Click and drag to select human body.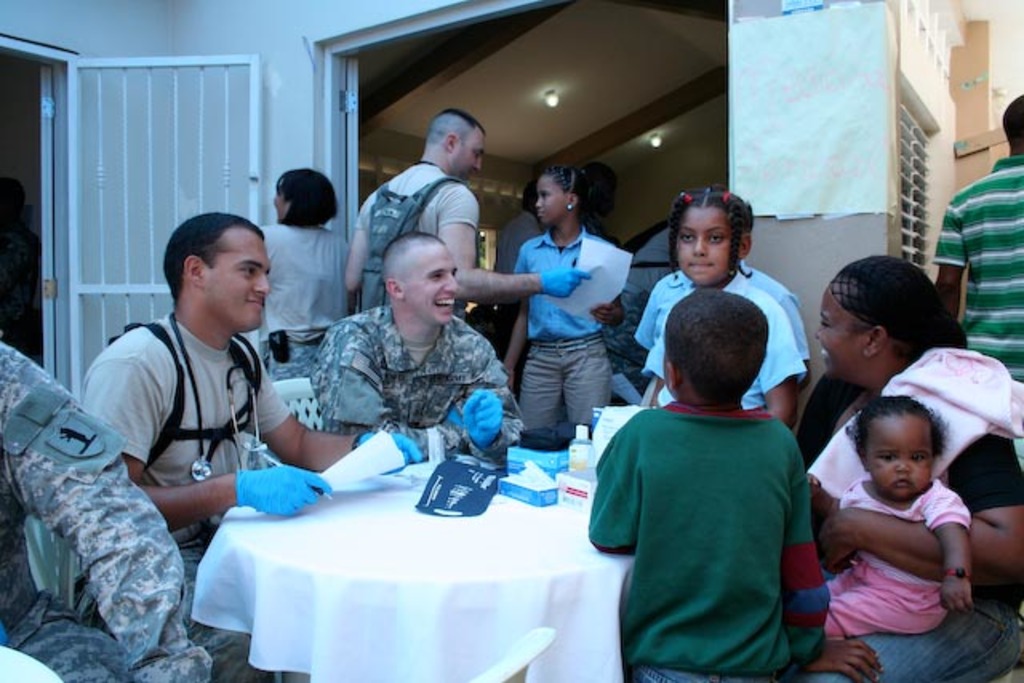
Selection: (803, 477, 978, 635).
